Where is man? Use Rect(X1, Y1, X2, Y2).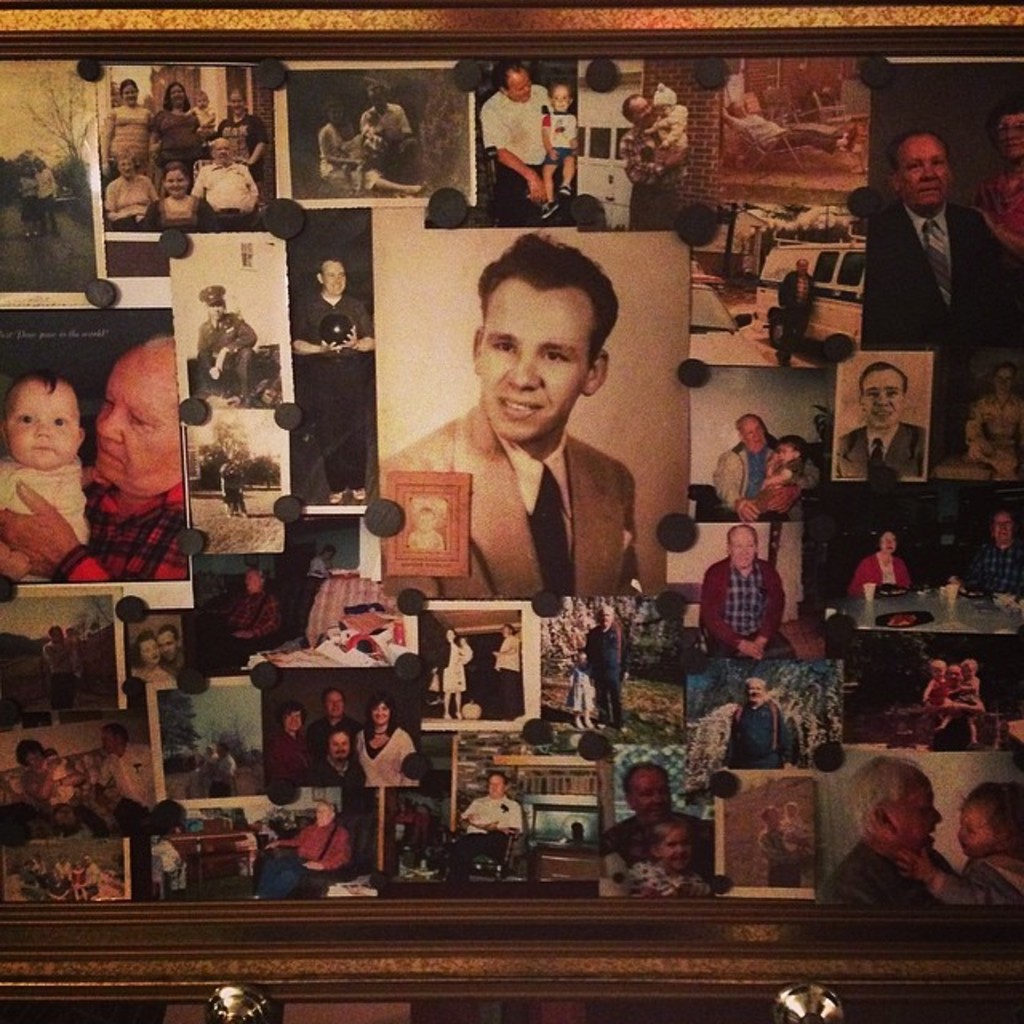
Rect(962, 509, 1022, 590).
